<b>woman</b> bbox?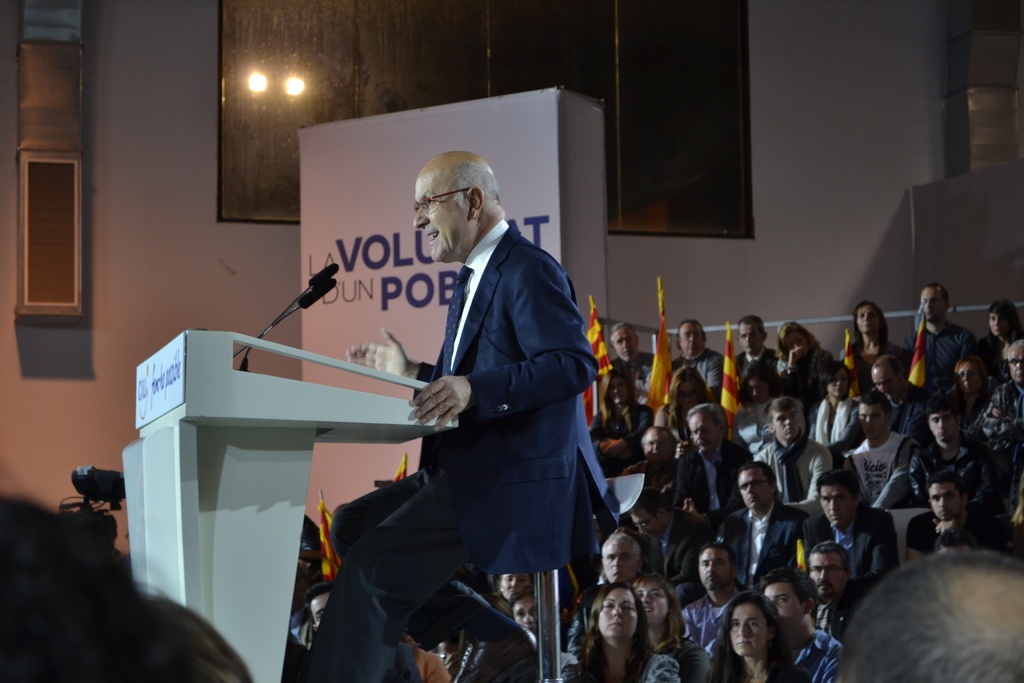
Rect(626, 575, 710, 682)
